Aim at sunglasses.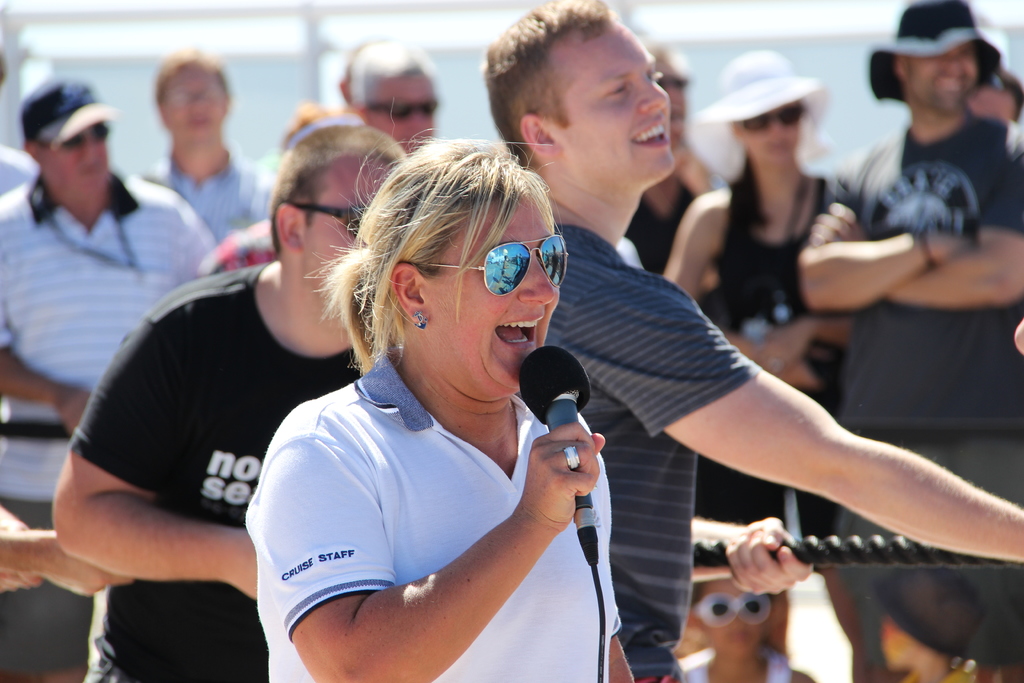
Aimed at x1=368 y1=100 x2=438 y2=121.
